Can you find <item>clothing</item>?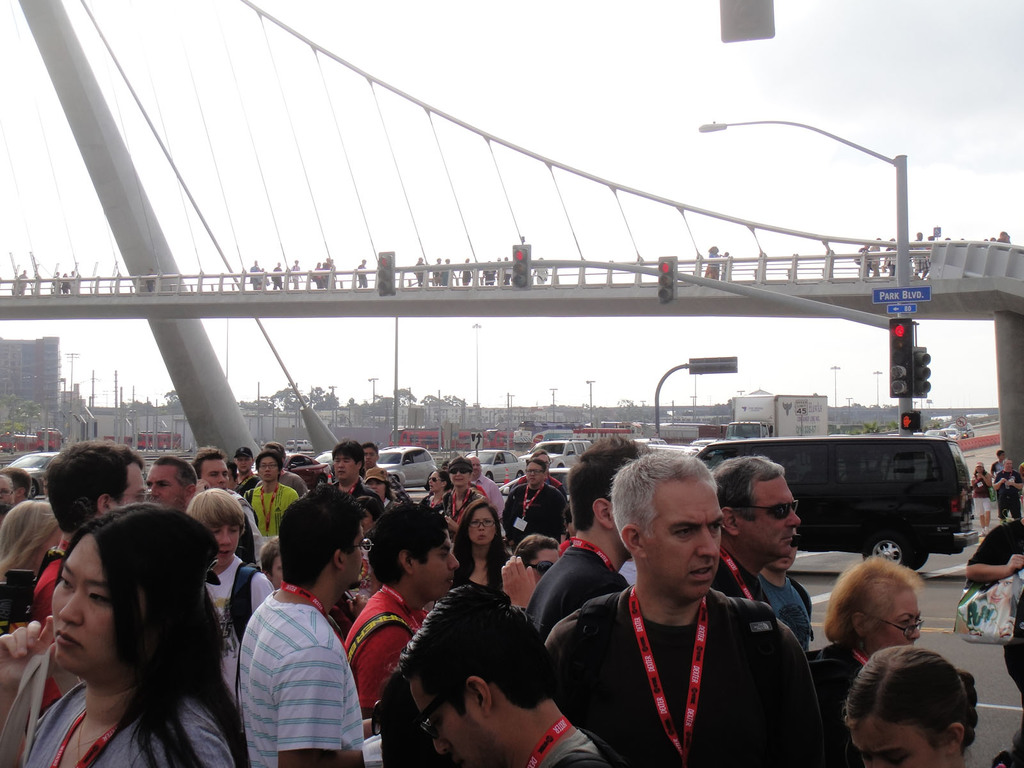
Yes, bounding box: Rect(991, 460, 1007, 479).
